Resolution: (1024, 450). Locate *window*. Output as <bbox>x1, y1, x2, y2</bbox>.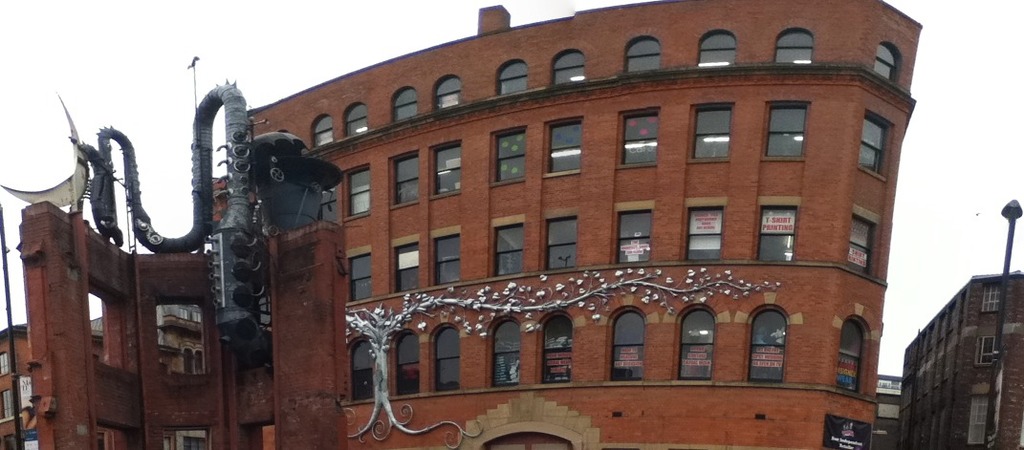
<bbox>475, 312, 527, 388</bbox>.
